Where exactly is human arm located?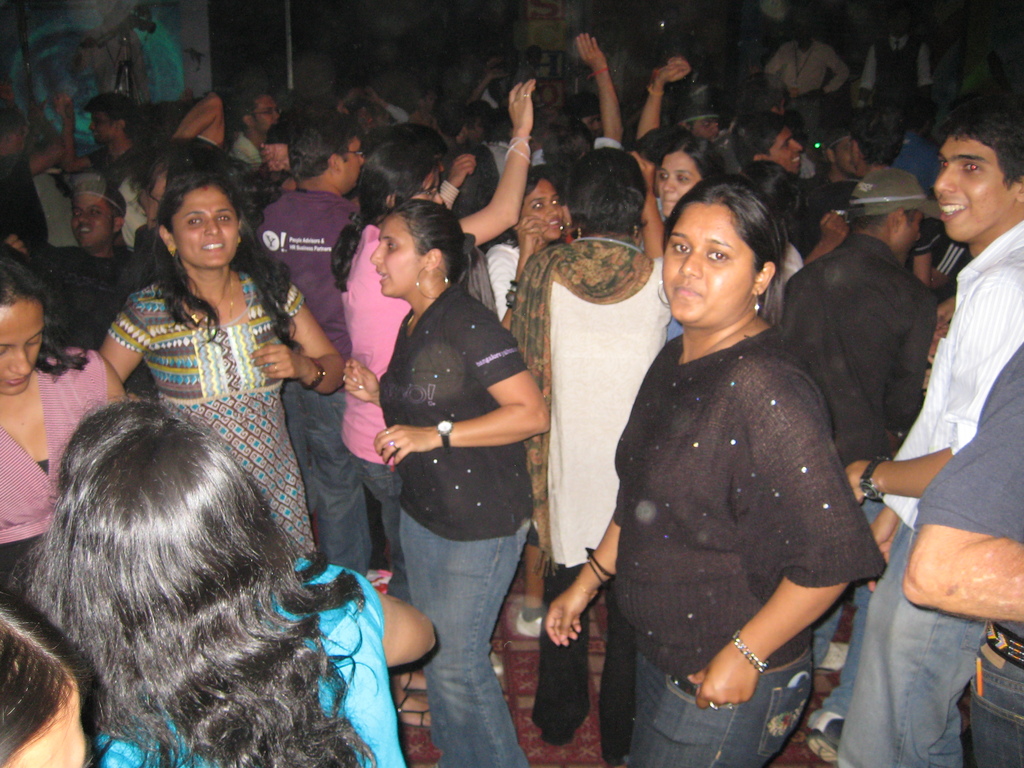
Its bounding box is Rect(377, 586, 440, 668).
